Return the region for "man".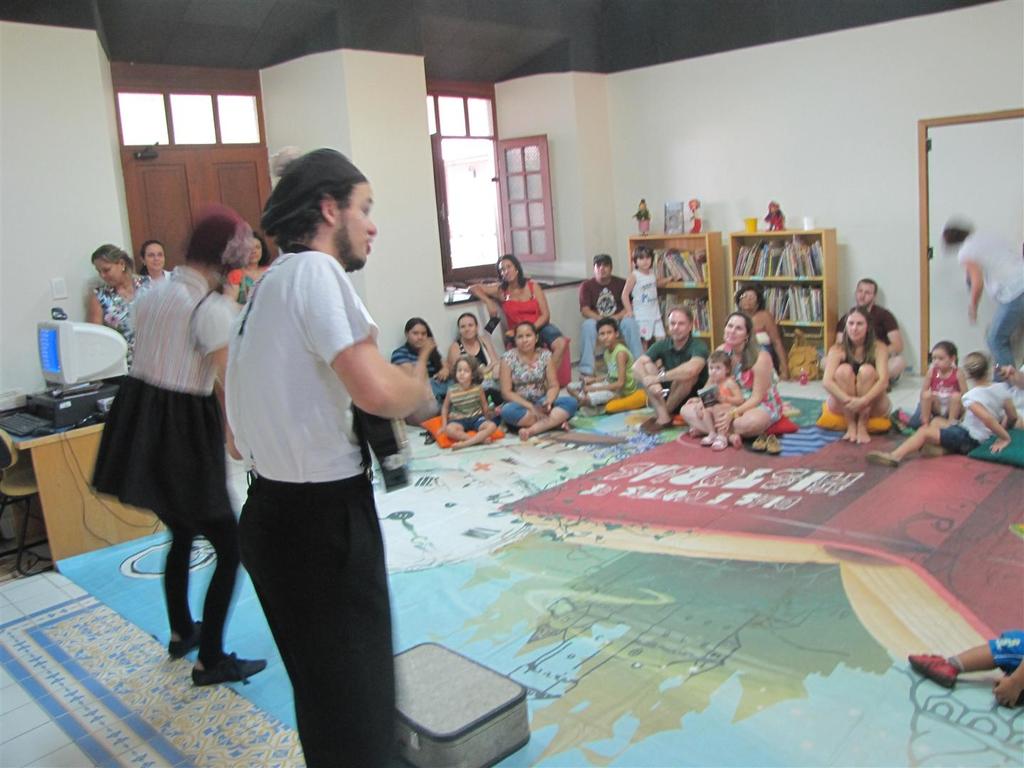
select_region(819, 275, 905, 387).
